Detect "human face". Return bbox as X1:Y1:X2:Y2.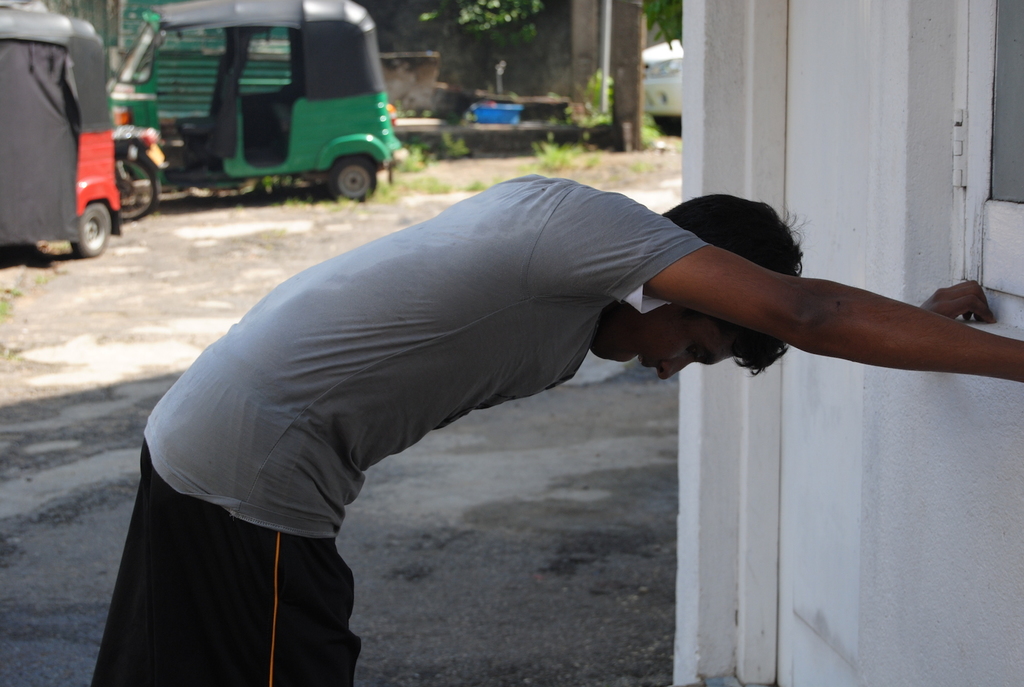
618:283:765:391.
